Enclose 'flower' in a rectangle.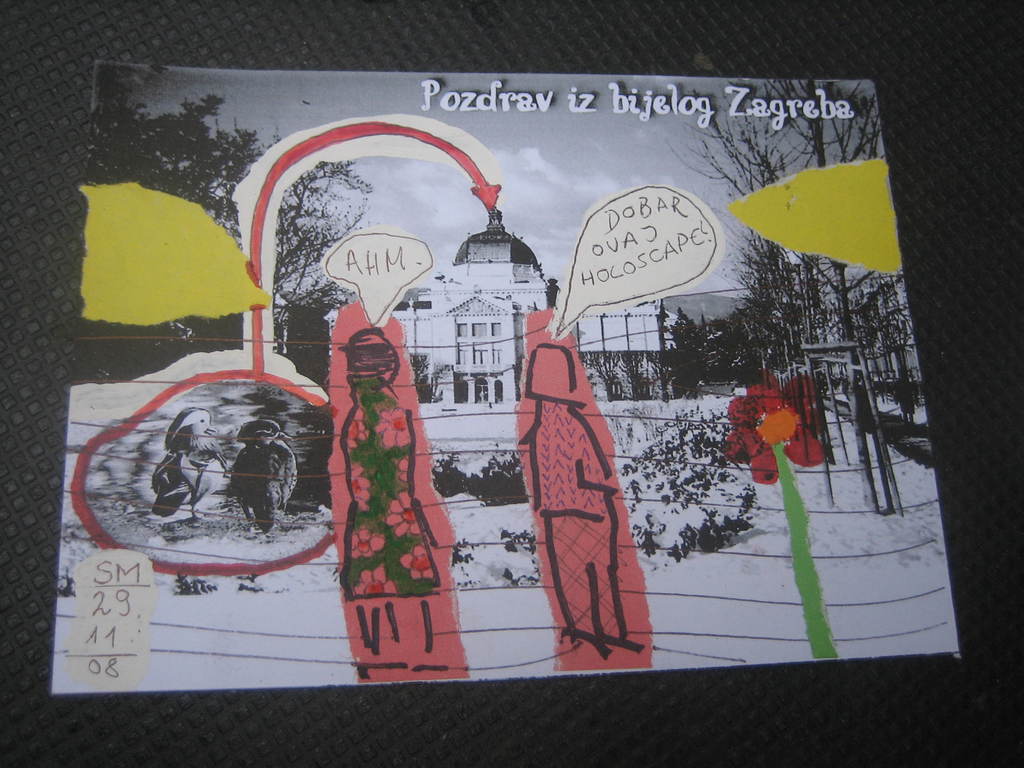
bbox=(734, 376, 820, 468).
